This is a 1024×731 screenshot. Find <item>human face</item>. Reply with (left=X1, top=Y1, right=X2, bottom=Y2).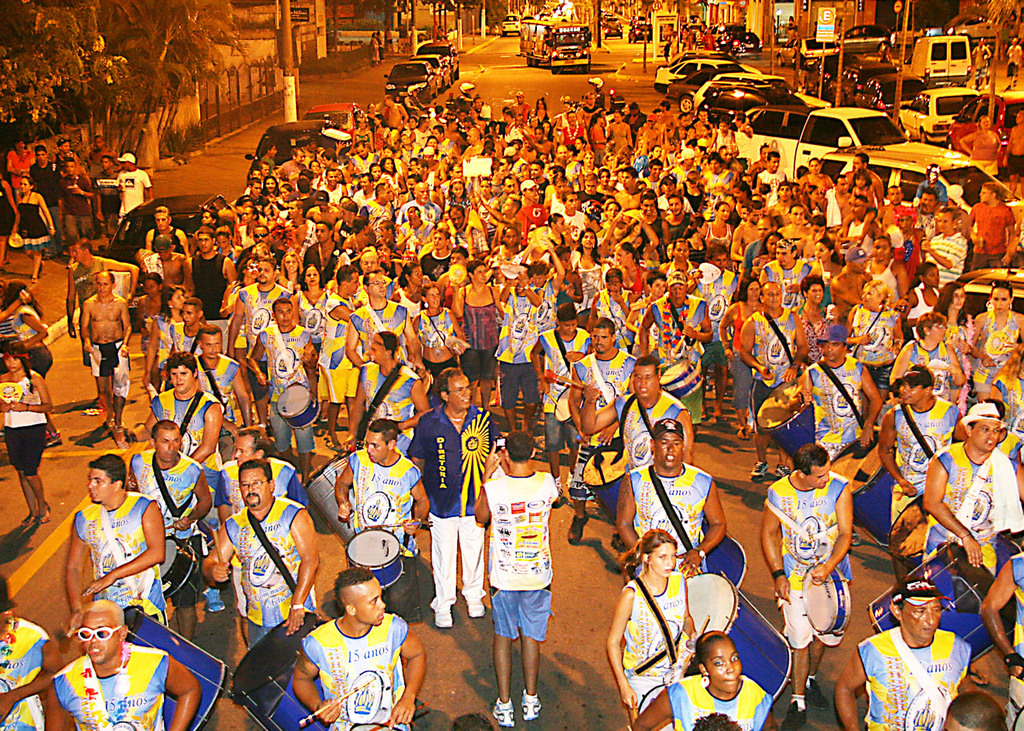
(left=196, top=232, right=213, bottom=255).
